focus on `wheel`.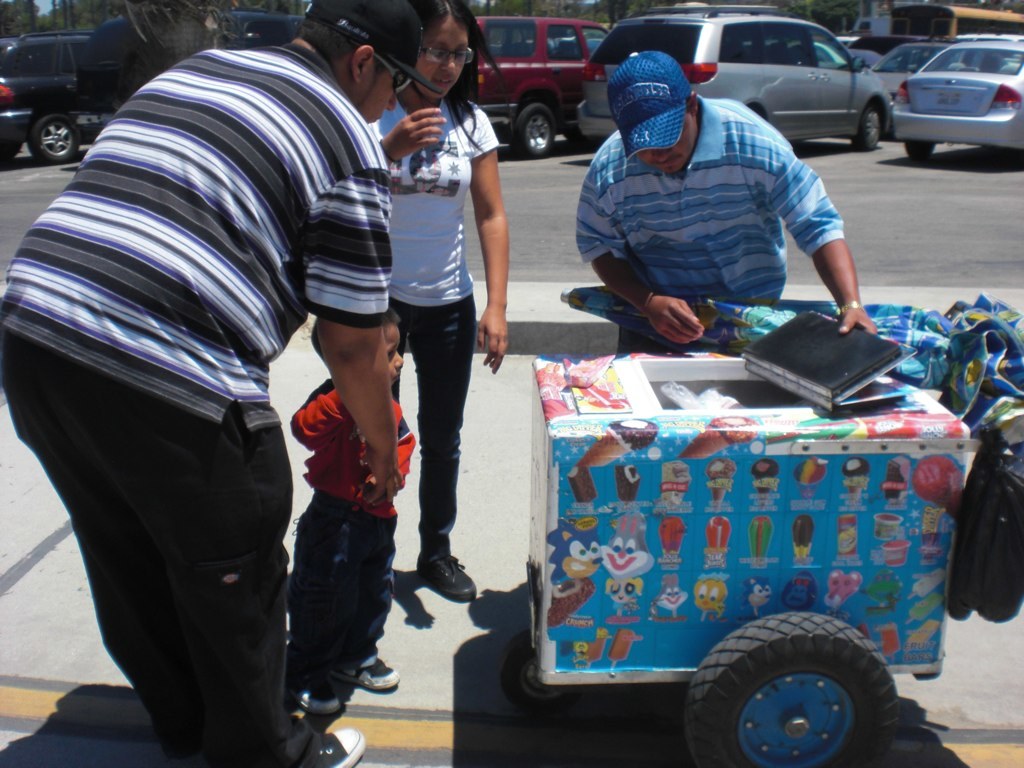
Focused at select_region(499, 627, 581, 715).
